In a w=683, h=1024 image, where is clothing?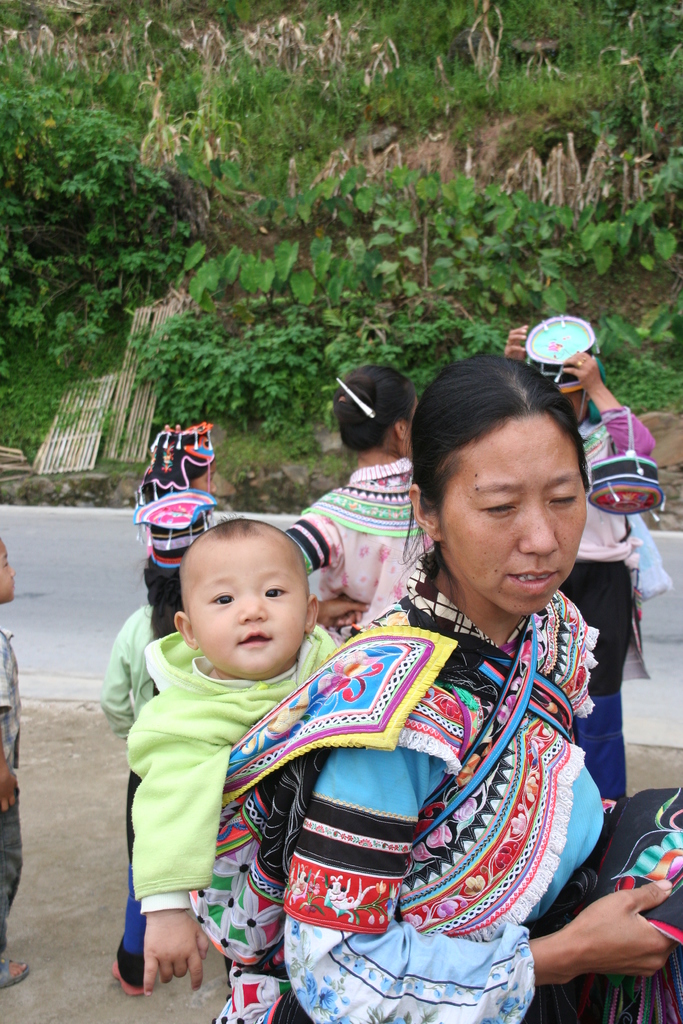
[122, 633, 382, 1023].
